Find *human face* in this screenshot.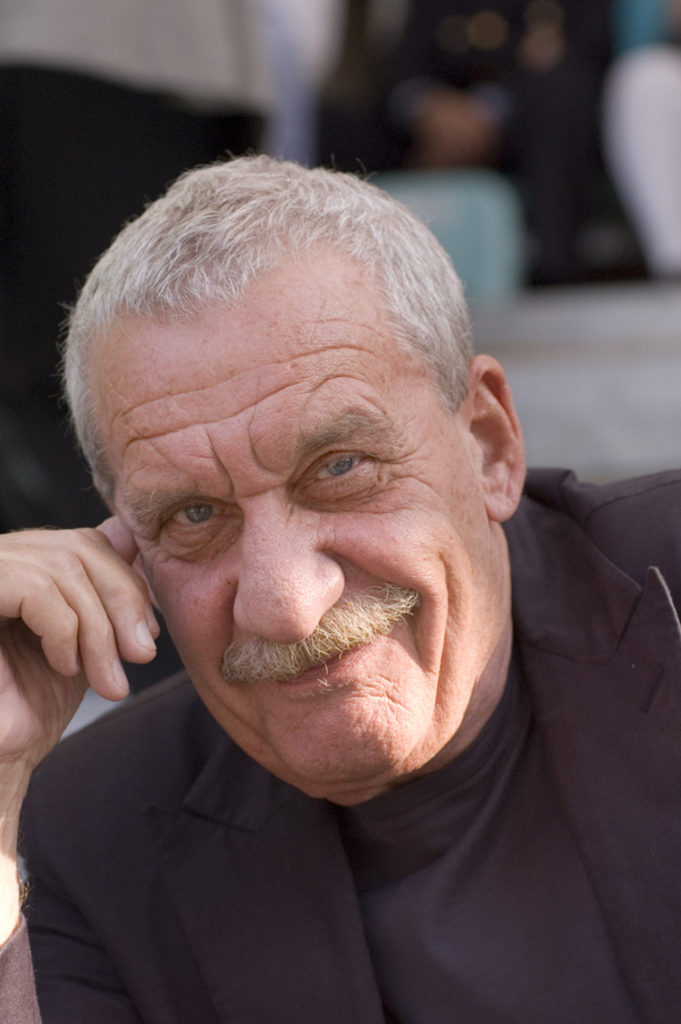
The bounding box for *human face* is x1=82 y1=233 x2=488 y2=788.
